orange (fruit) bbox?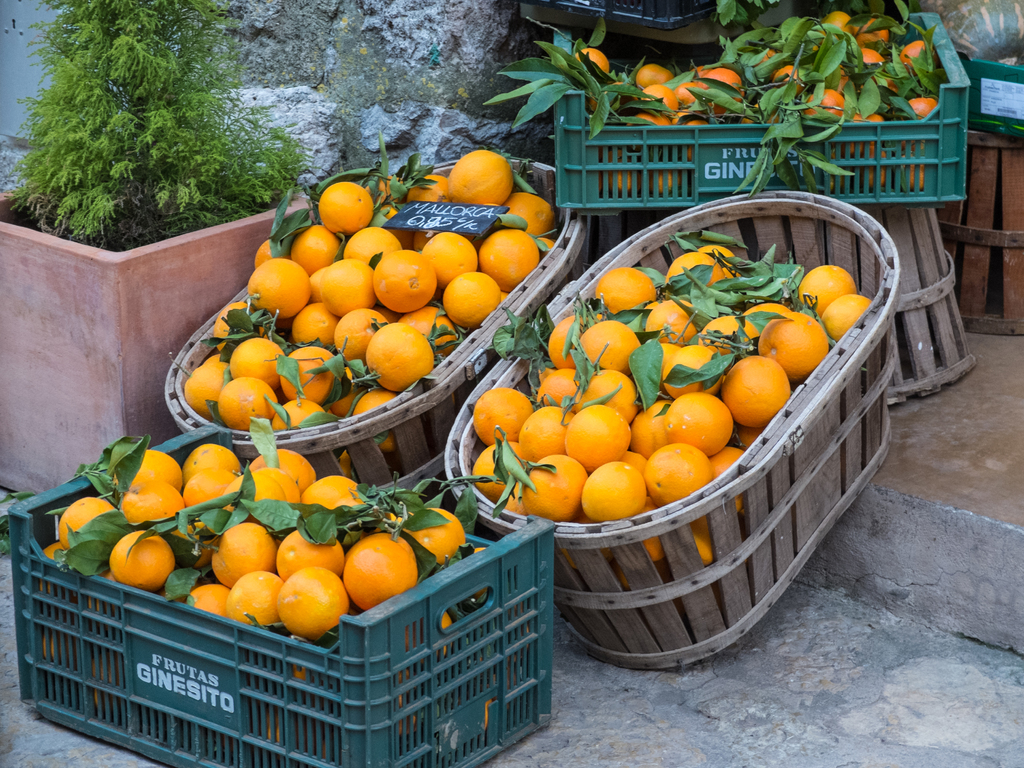
{"x1": 666, "y1": 248, "x2": 732, "y2": 284}
